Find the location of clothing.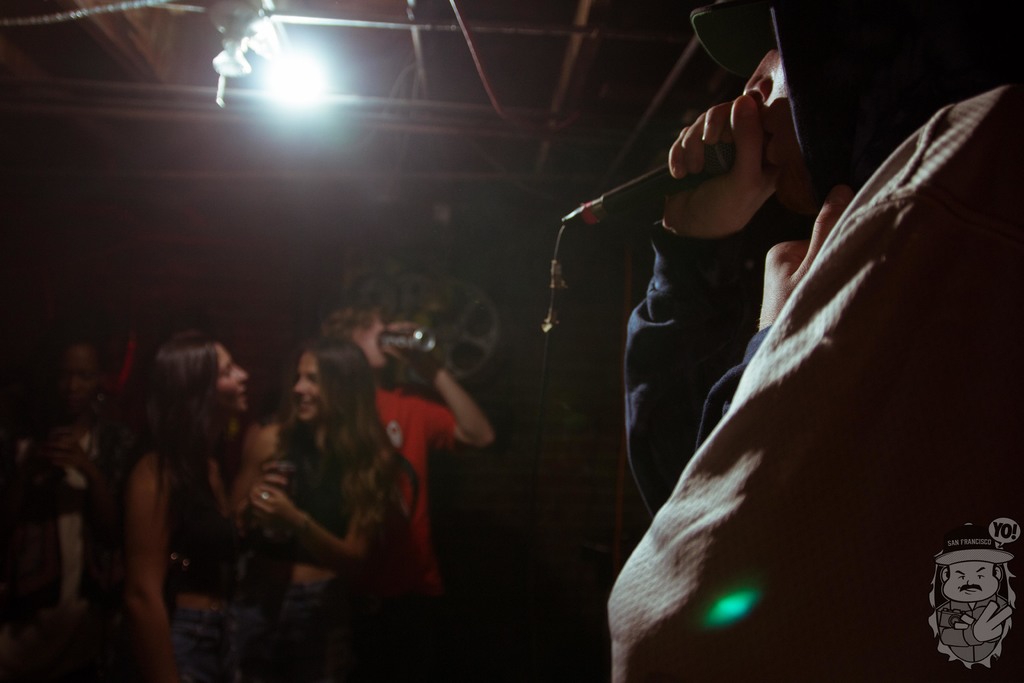
Location: 16/413/142/623.
